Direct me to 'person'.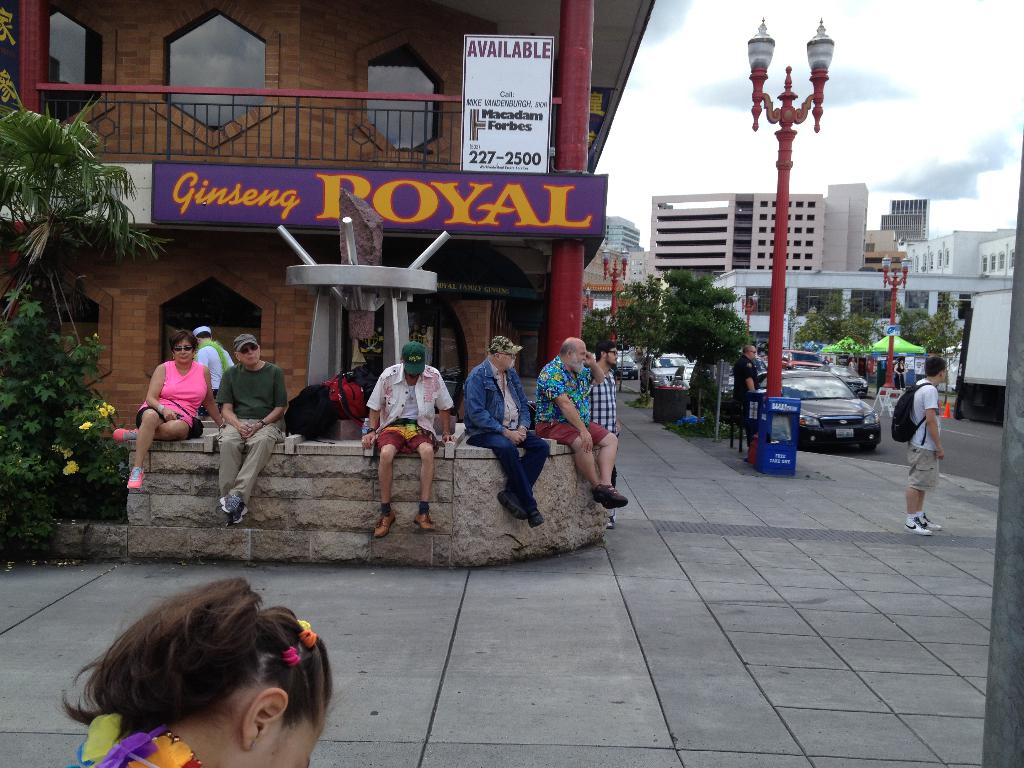
Direction: crop(214, 332, 291, 525).
